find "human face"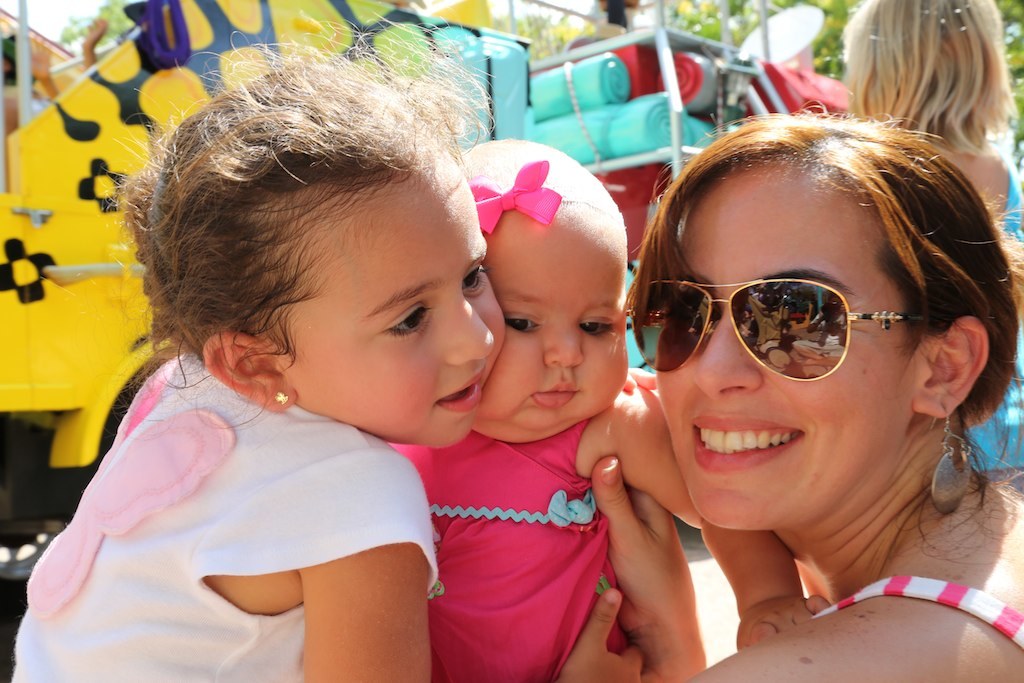
[left=480, top=209, right=627, bottom=447]
